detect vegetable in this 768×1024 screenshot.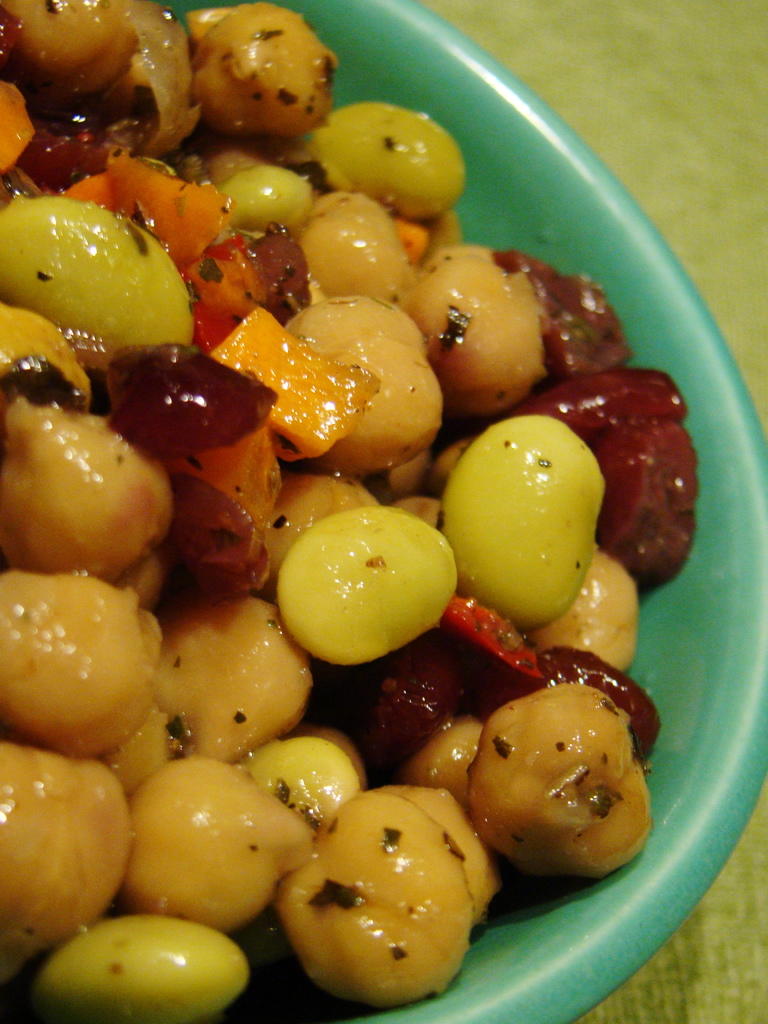
Detection: Rect(188, 230, 258, 358).
